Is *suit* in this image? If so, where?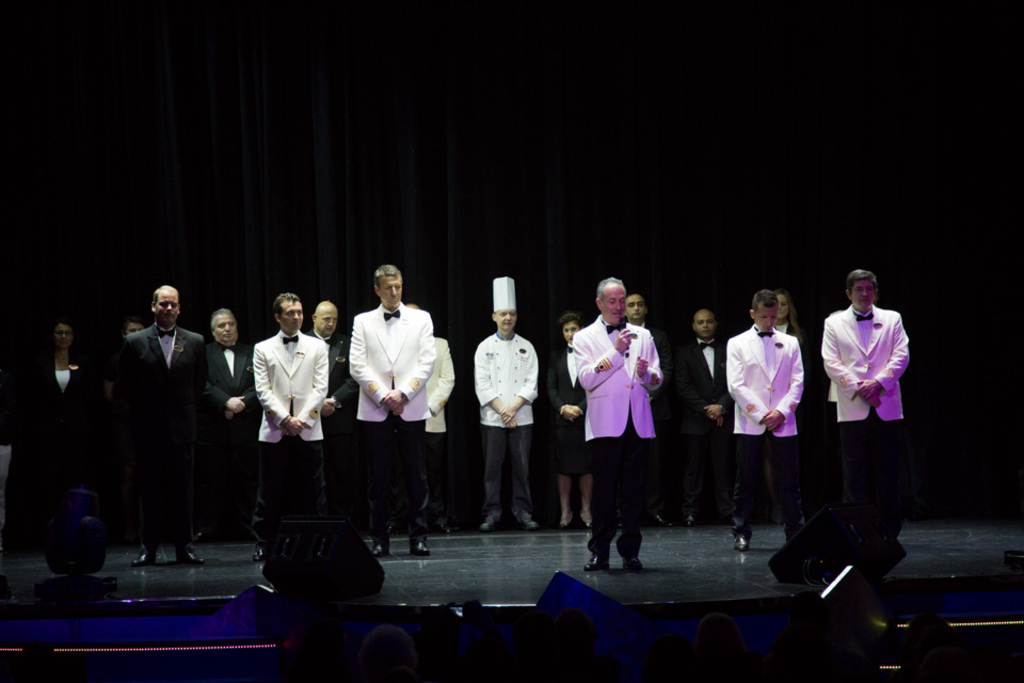
Yes, at [x1=818, y1=305, x2=912, y2=524].
